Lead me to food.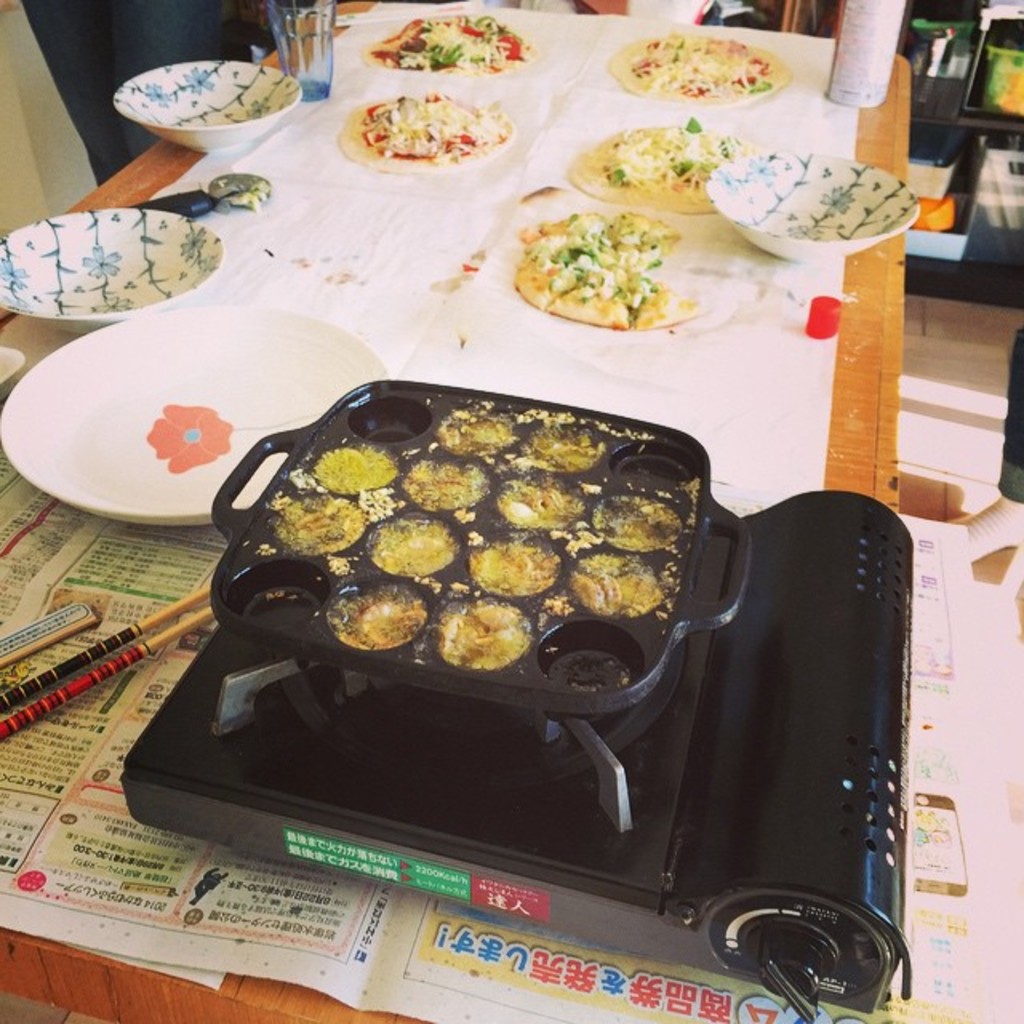
Lead to (278,494,363,557).
